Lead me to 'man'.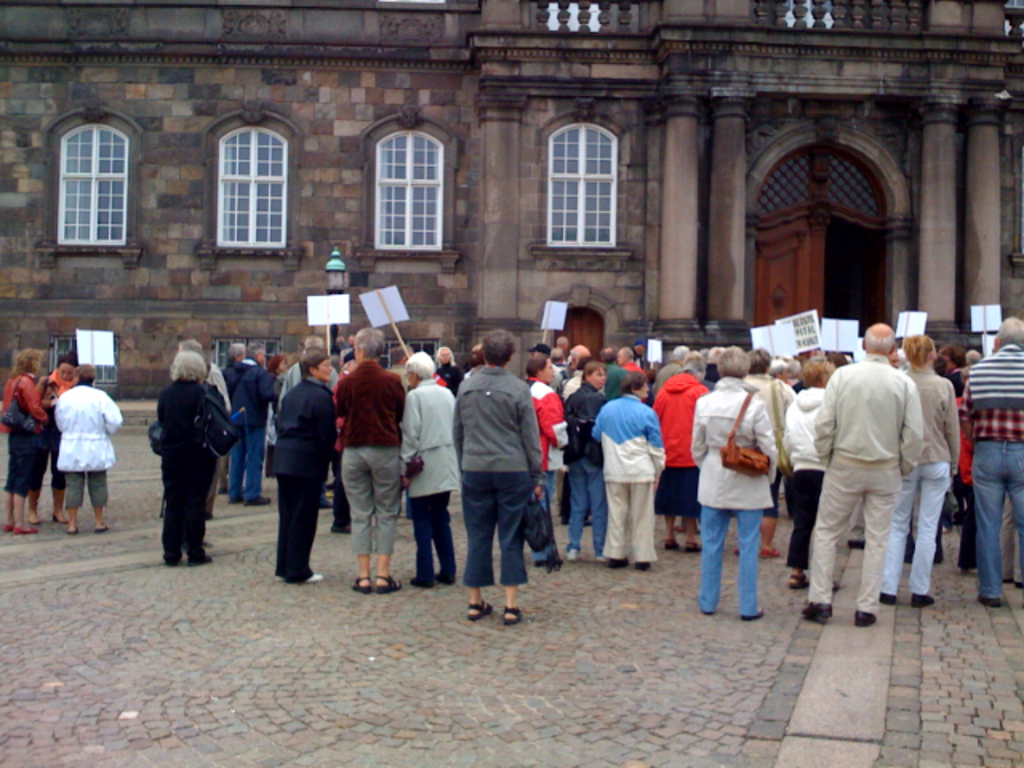
Lead to locate(853, 344, 899, 550).
